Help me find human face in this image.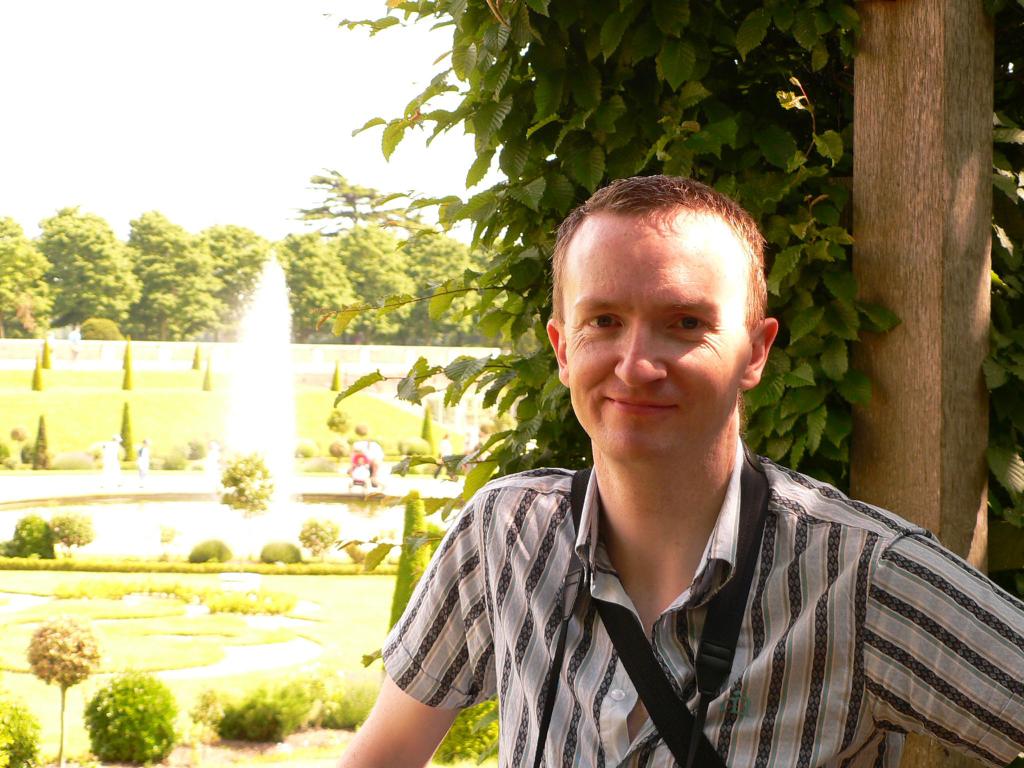
Found it: <box>566,207,758,460</box>.
